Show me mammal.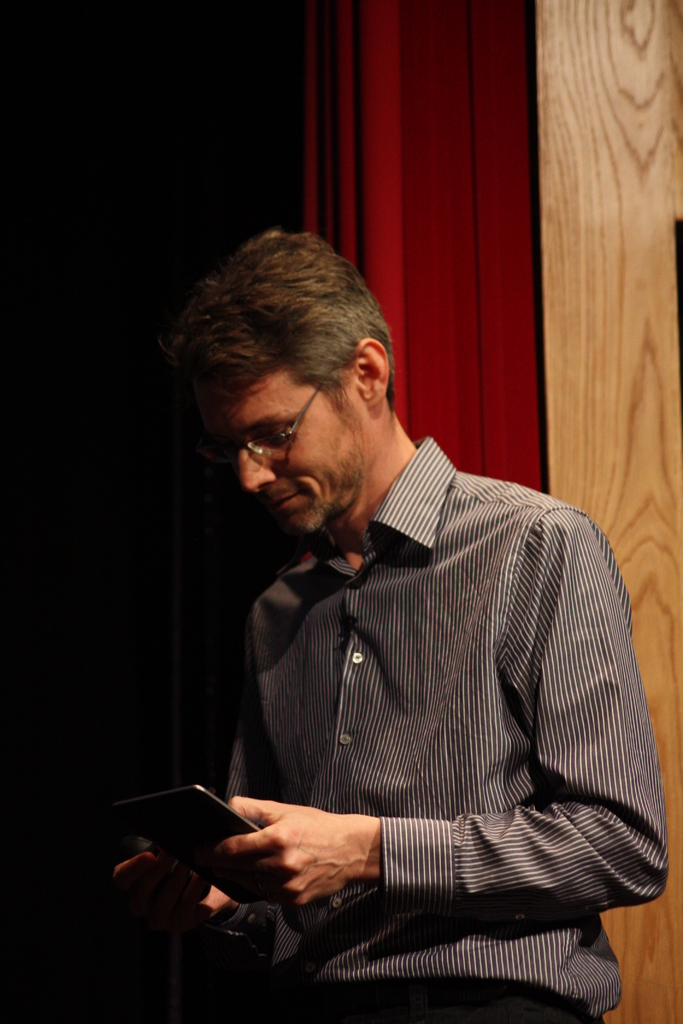
mammal is here: detection(129, 218, 675, 1023).
